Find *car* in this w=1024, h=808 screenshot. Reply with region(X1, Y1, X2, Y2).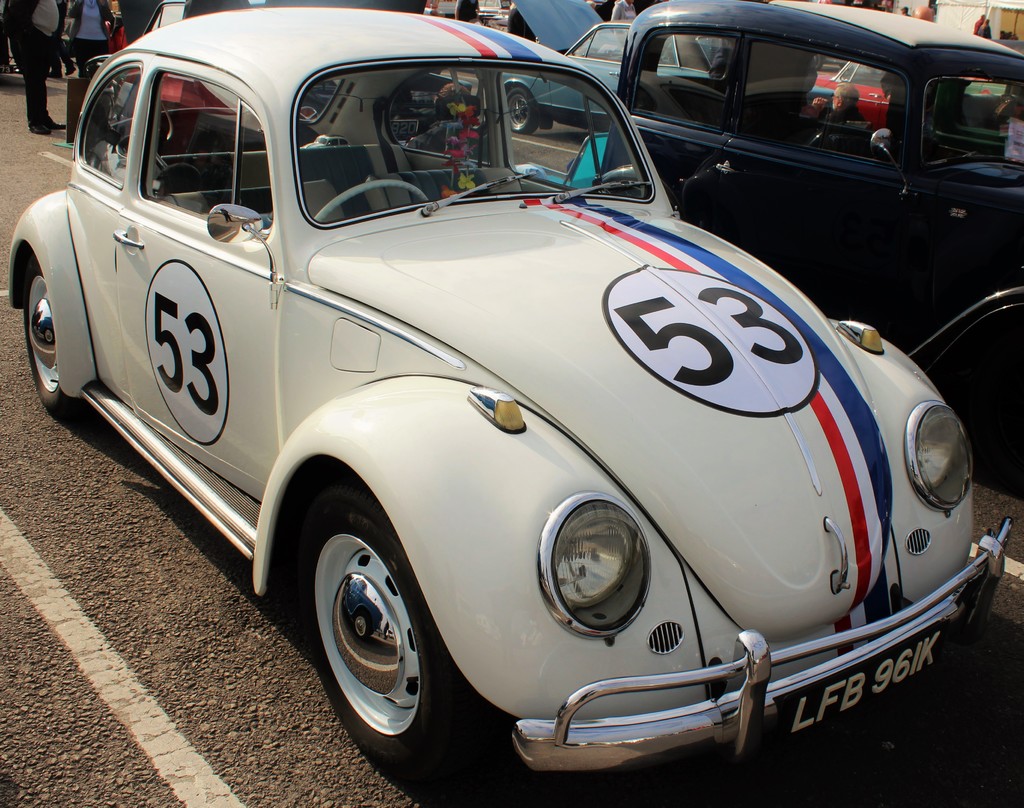
region(805, 54, 1007, 134).
